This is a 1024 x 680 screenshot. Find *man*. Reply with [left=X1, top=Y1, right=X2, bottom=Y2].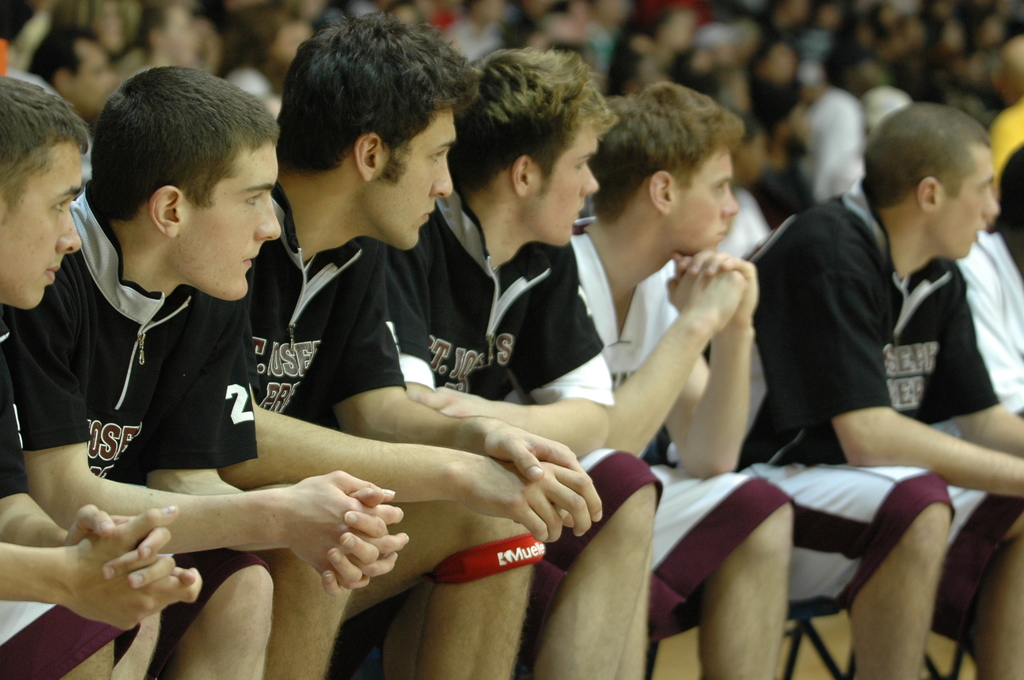
[left=69, top=67, right=409, bottom=679].
